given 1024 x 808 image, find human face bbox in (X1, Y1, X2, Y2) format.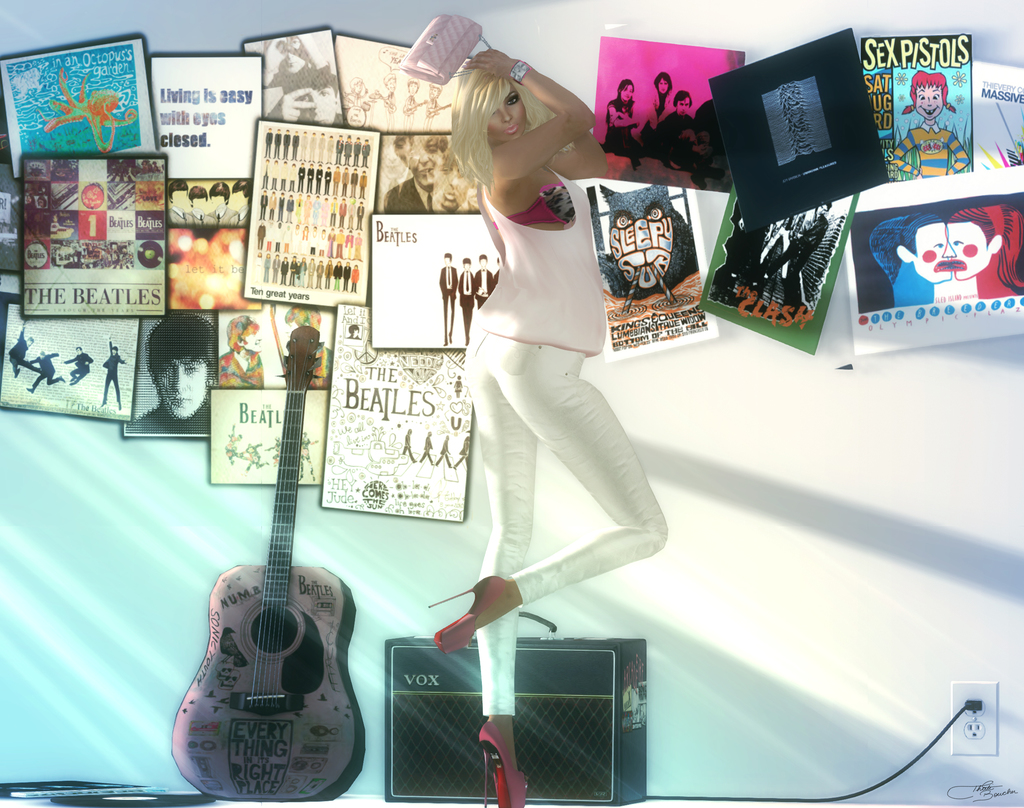
(211, 195, 227, 210).
